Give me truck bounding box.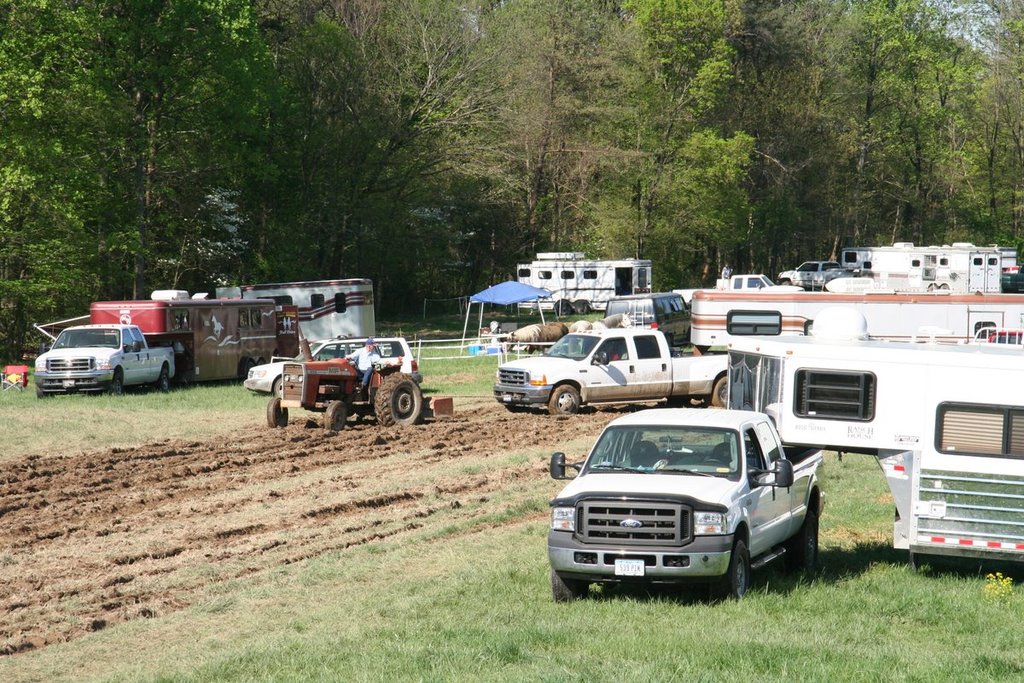
pyautogui.locateOnScreen(31, 317, 177, 395).
